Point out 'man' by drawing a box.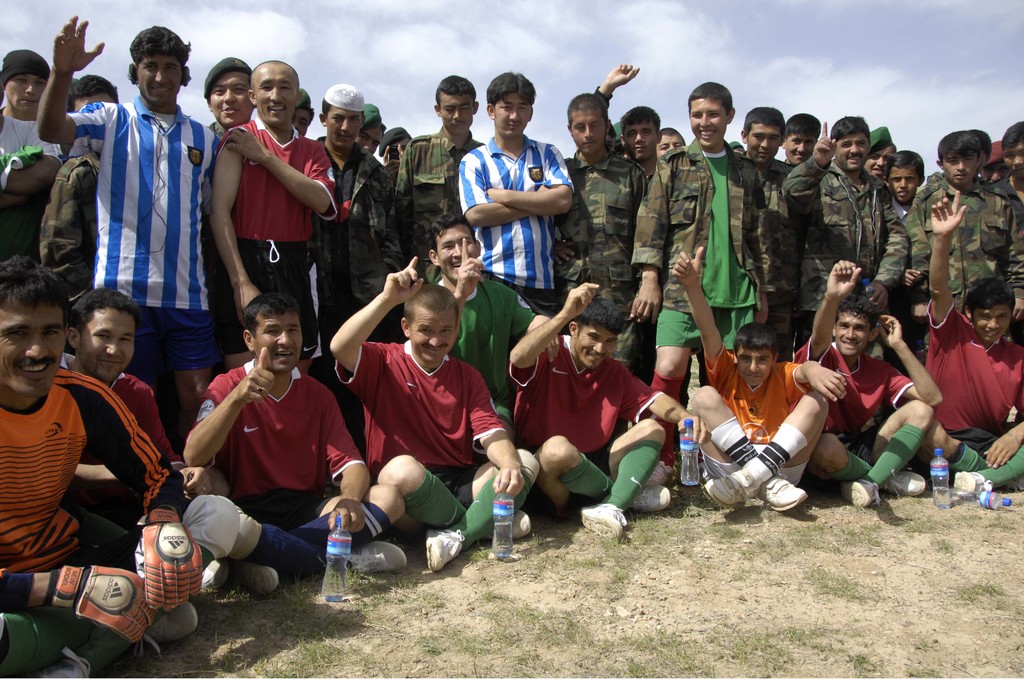
bbox(35, 15, 225, 446).
